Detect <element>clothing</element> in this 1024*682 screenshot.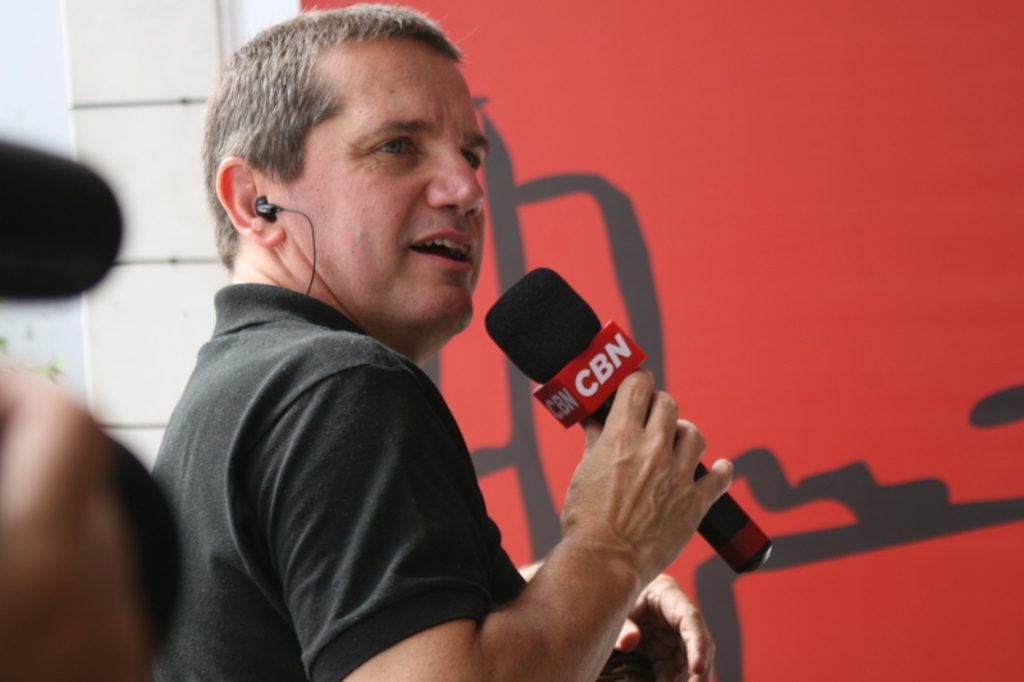
Detection: box(142, 189, 561, 681).
